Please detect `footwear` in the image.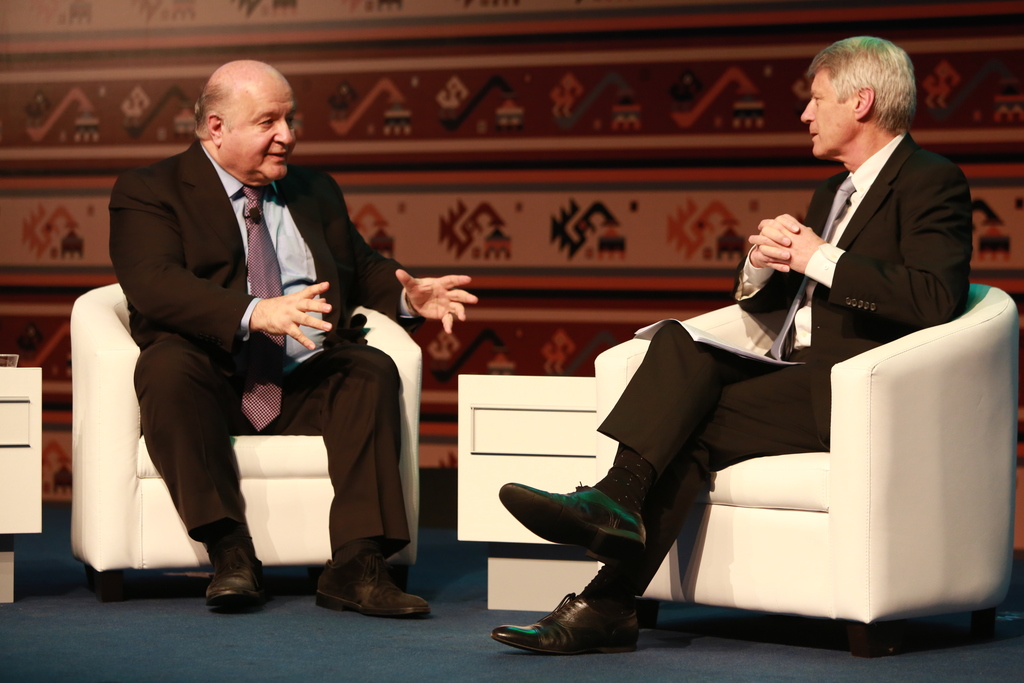
<box>207,543,275,608</box>.
